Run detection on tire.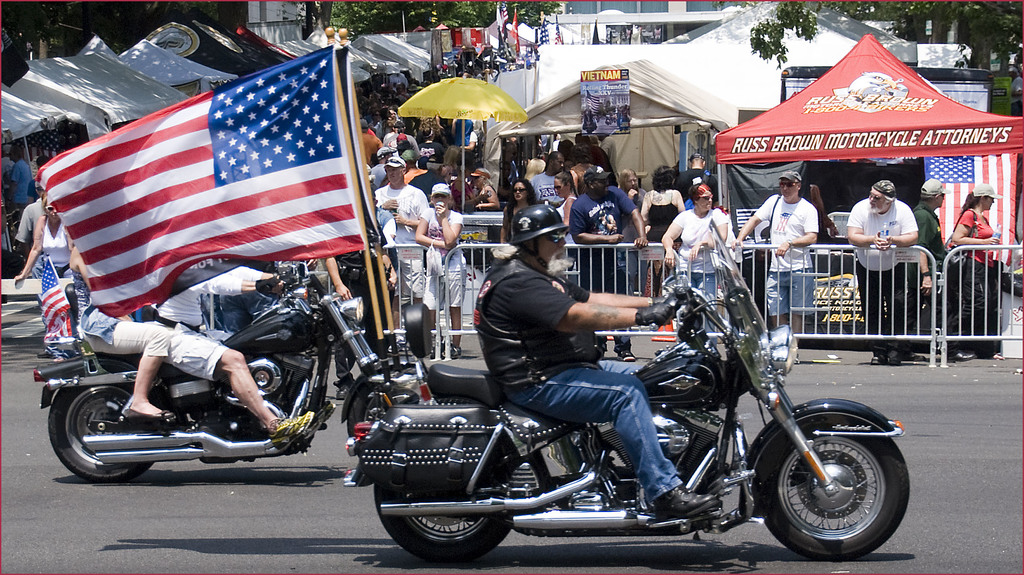
Result: pyautogui.locateOnScreen(348, 366, 420, 437).
